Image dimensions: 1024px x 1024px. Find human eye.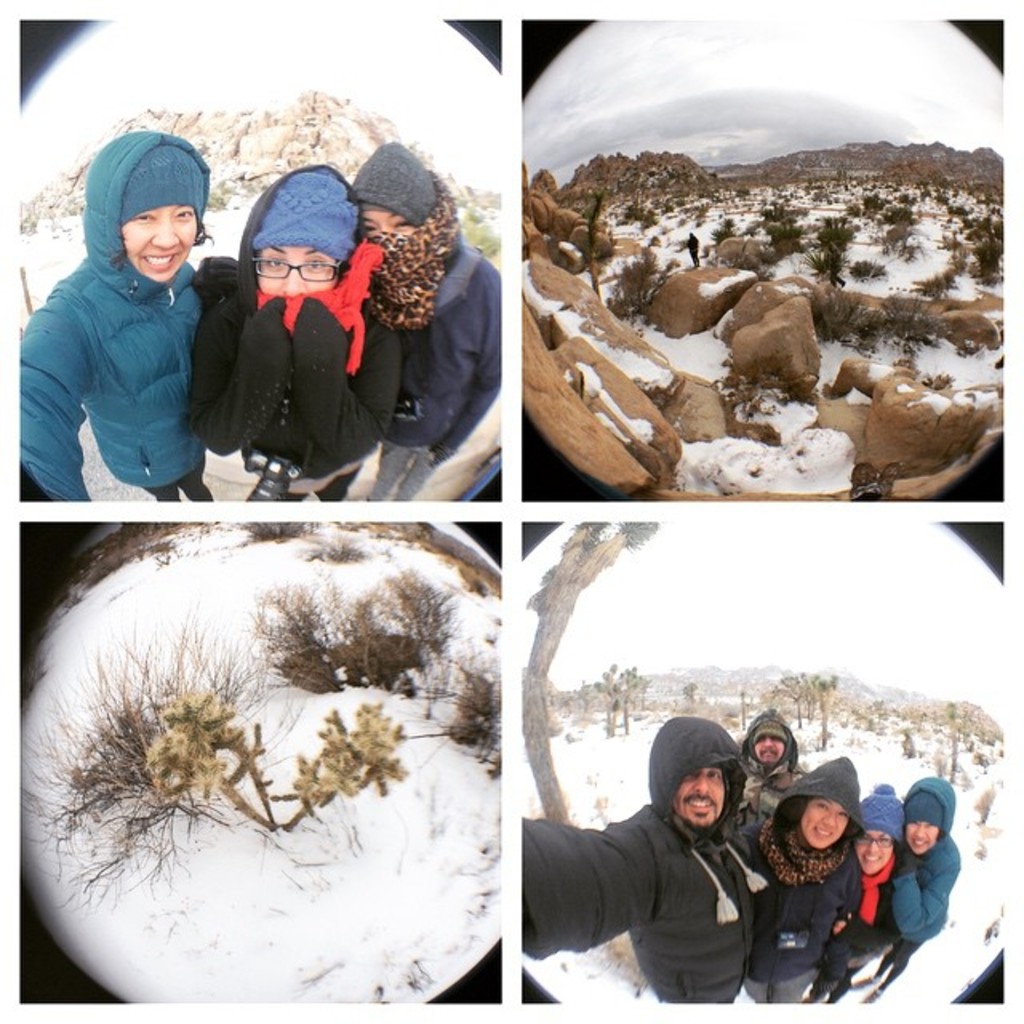
[307, 254, 330, 277].
